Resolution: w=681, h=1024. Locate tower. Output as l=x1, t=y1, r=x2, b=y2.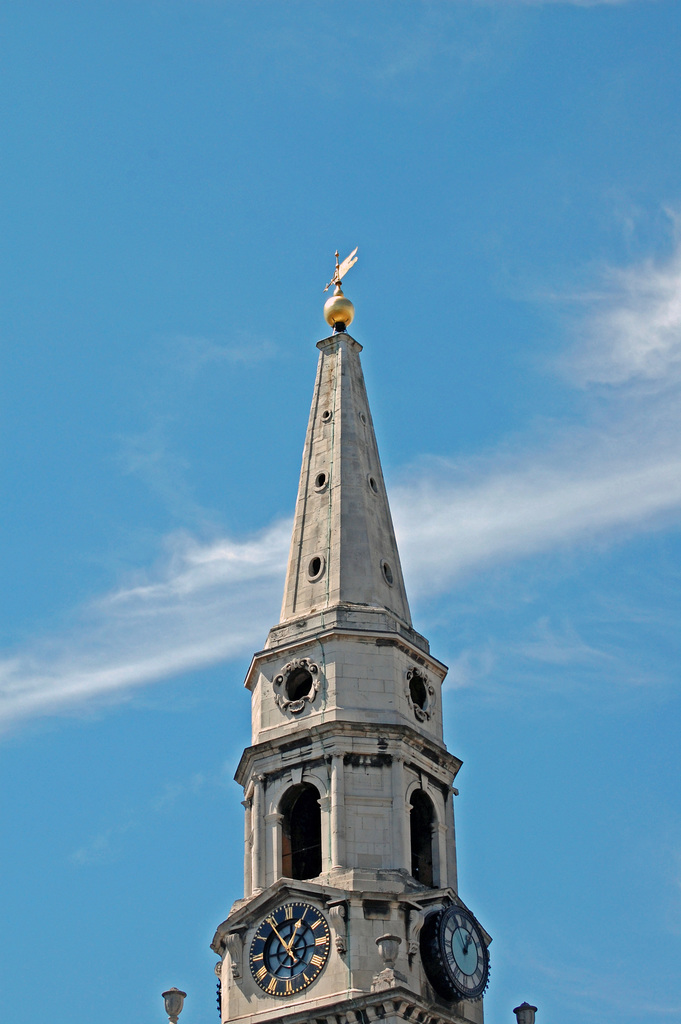
l=211, t=255, r=493, b=1004.
